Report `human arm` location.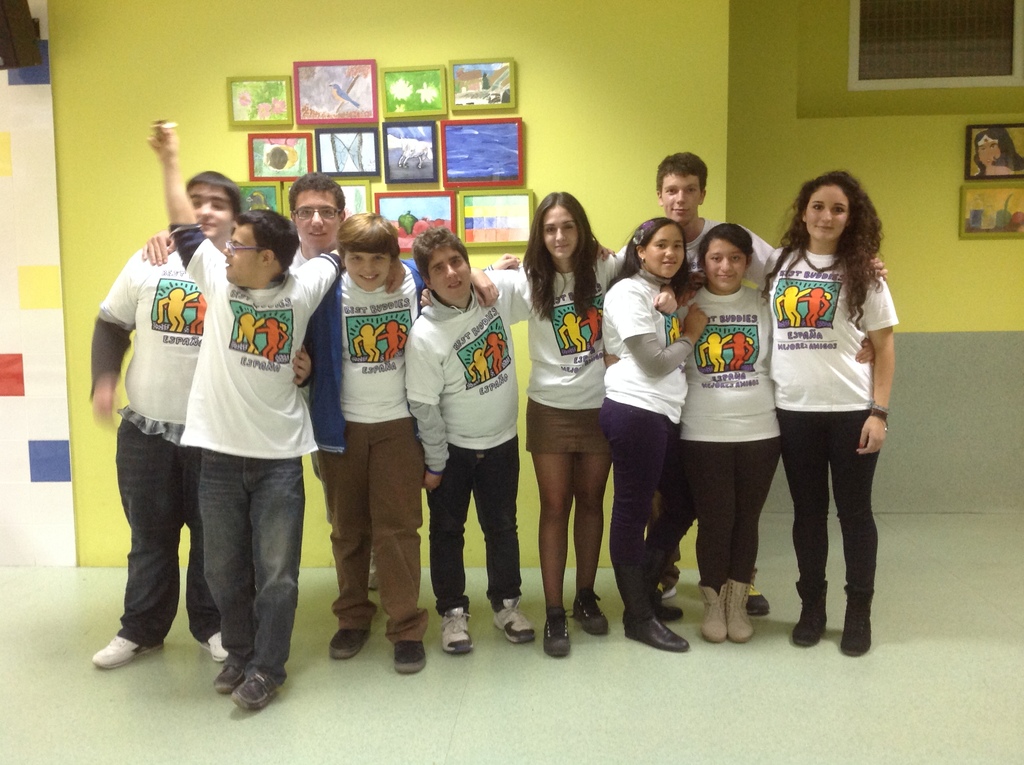
Report: (x1=409, y1=287, x2=431, y2=311).
